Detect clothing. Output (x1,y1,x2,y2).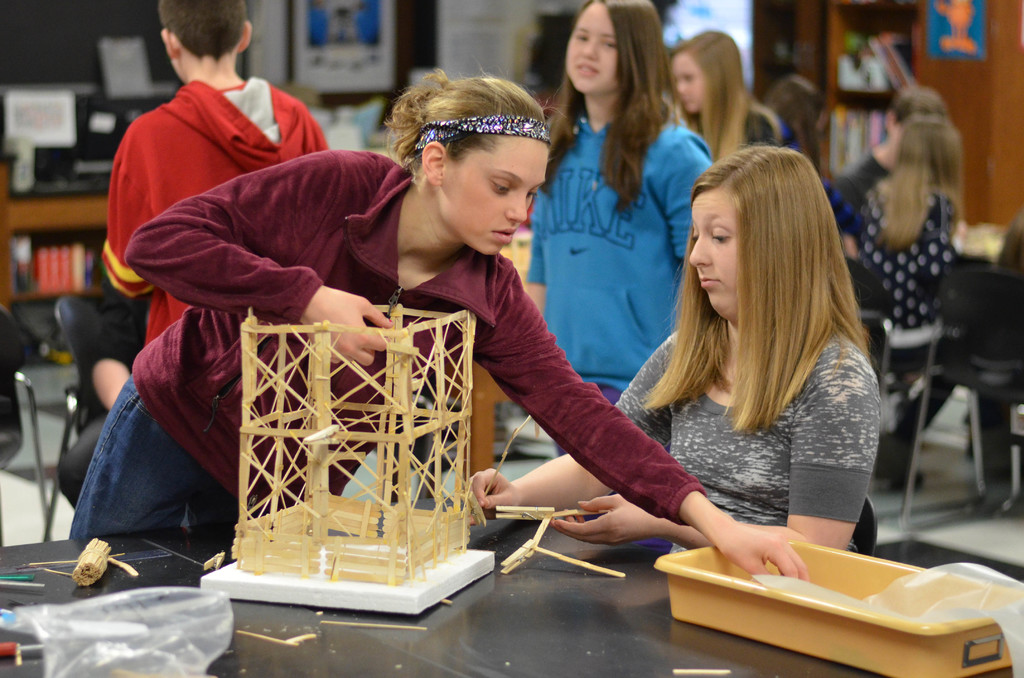
(520,116,714,461).
